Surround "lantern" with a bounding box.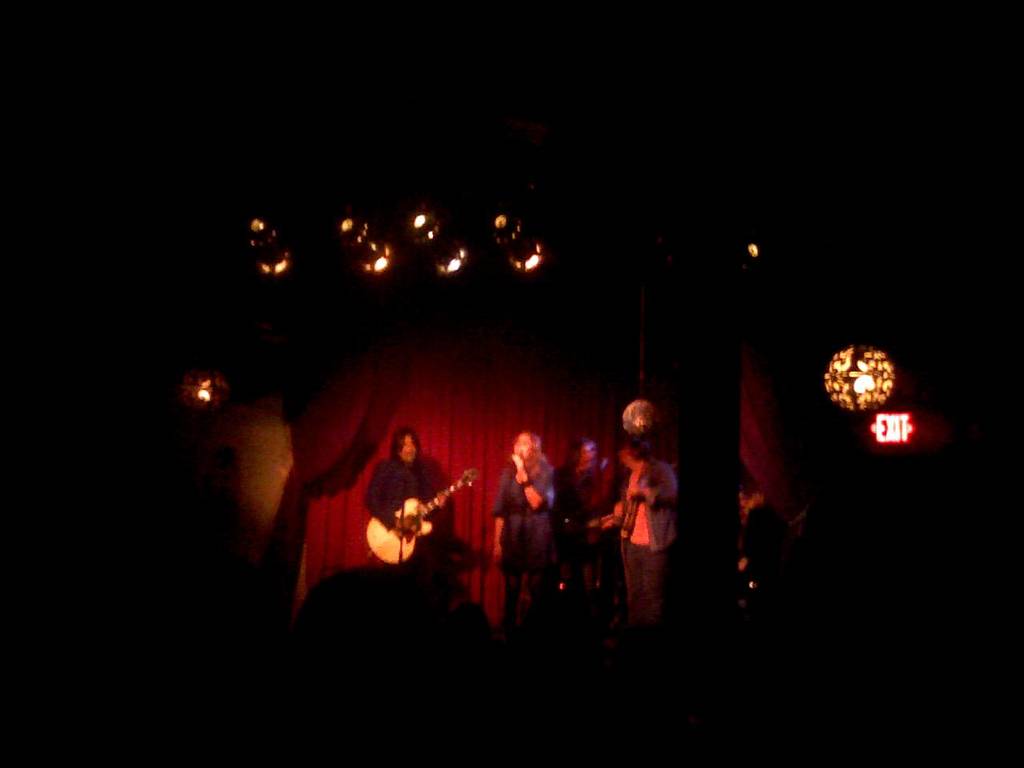
871 416 914 446.
